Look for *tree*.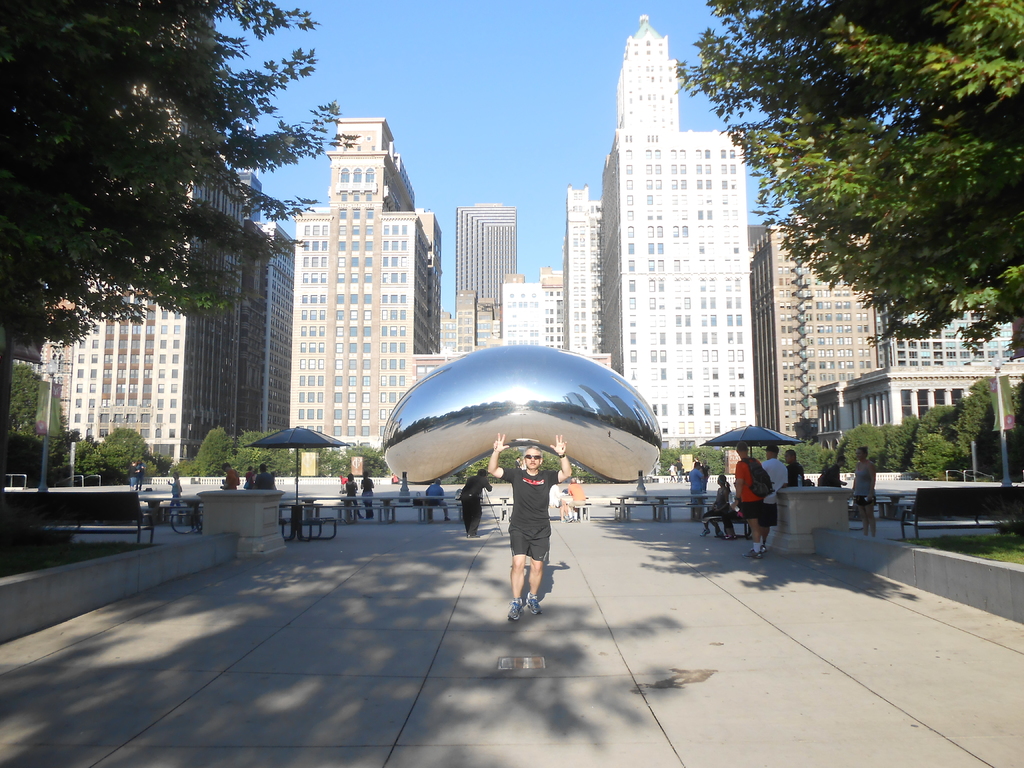
Found: <bbox>97, 422, 159, 482</bbox>.
